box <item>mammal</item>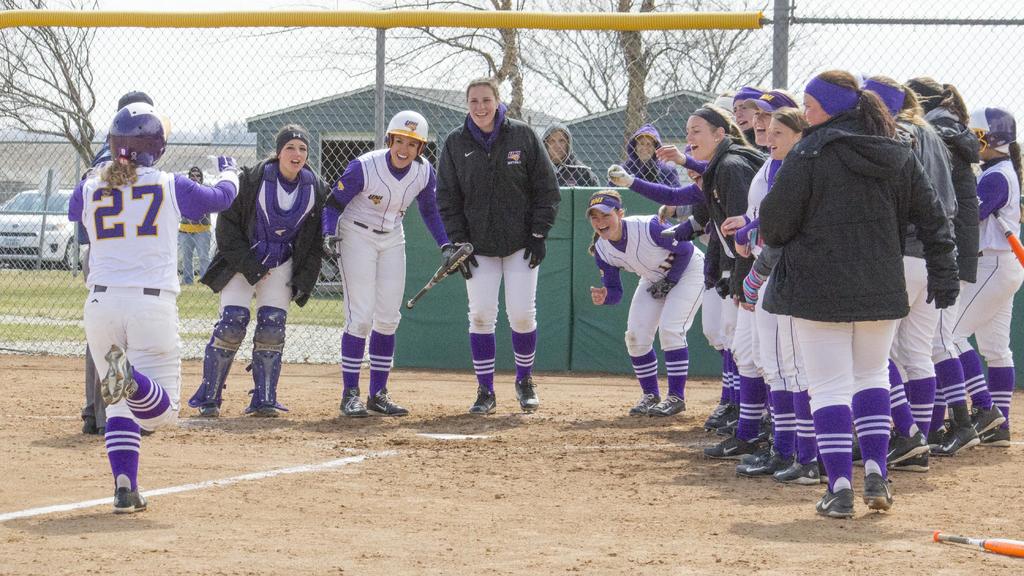
box=[66, 104, 238, 518]
